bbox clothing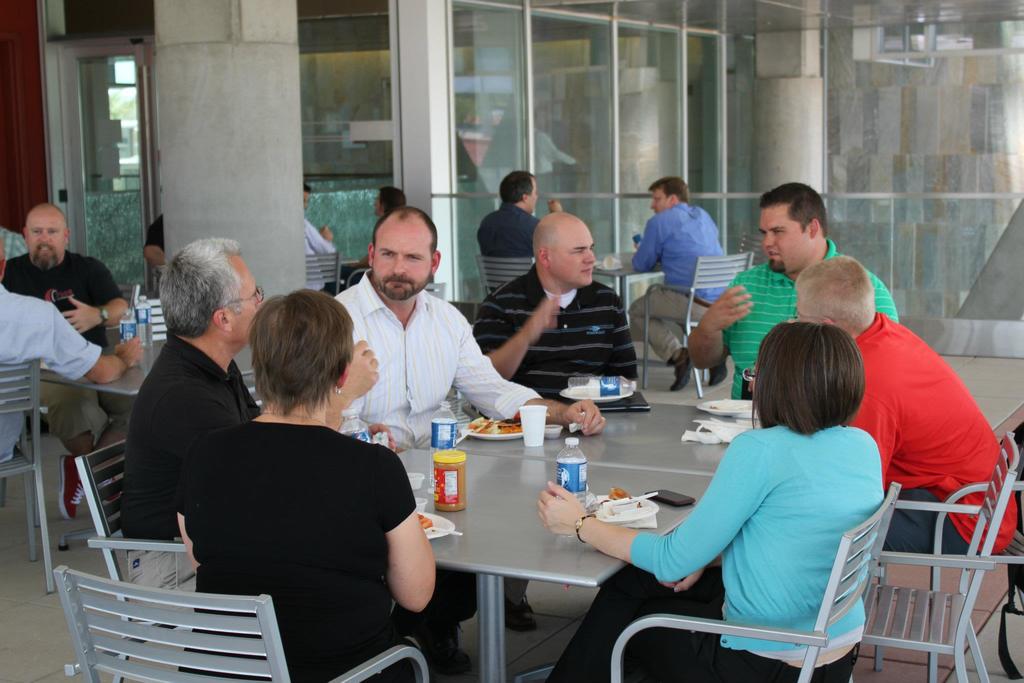
x1=547 y1=420 x2=884 y2=682
